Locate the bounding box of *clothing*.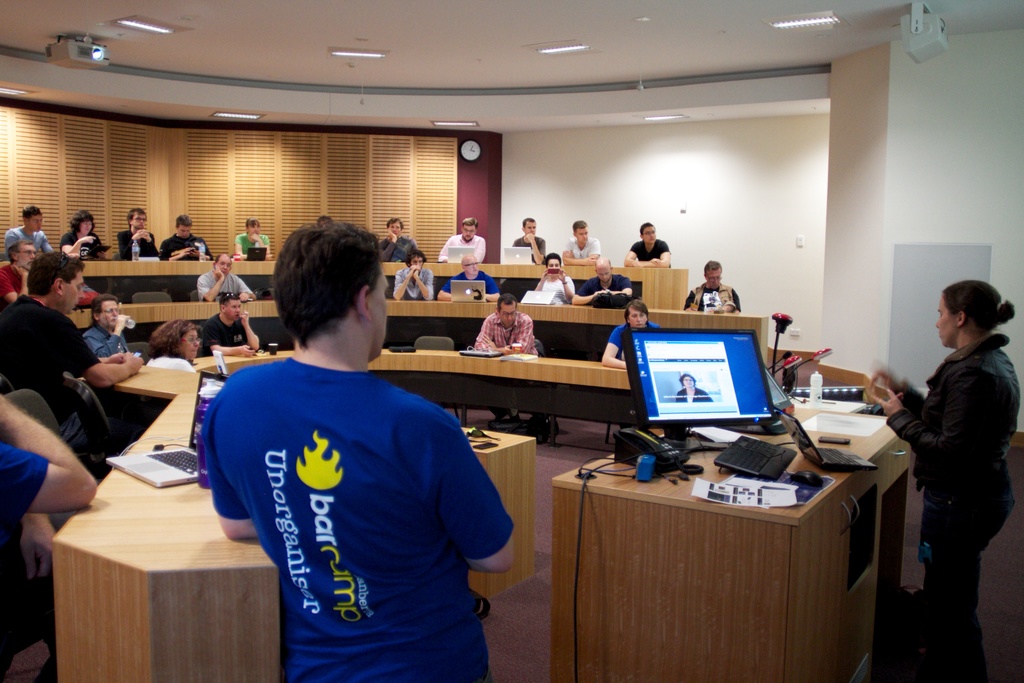
Bounding box: [0,226,52,252].
